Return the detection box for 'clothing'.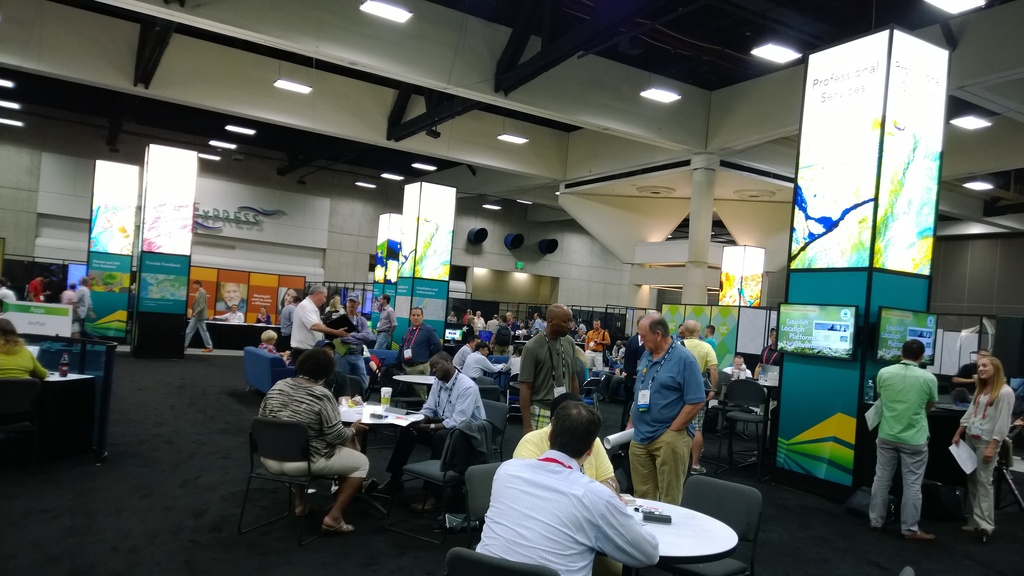
box=[623, 337, 650, 426].
